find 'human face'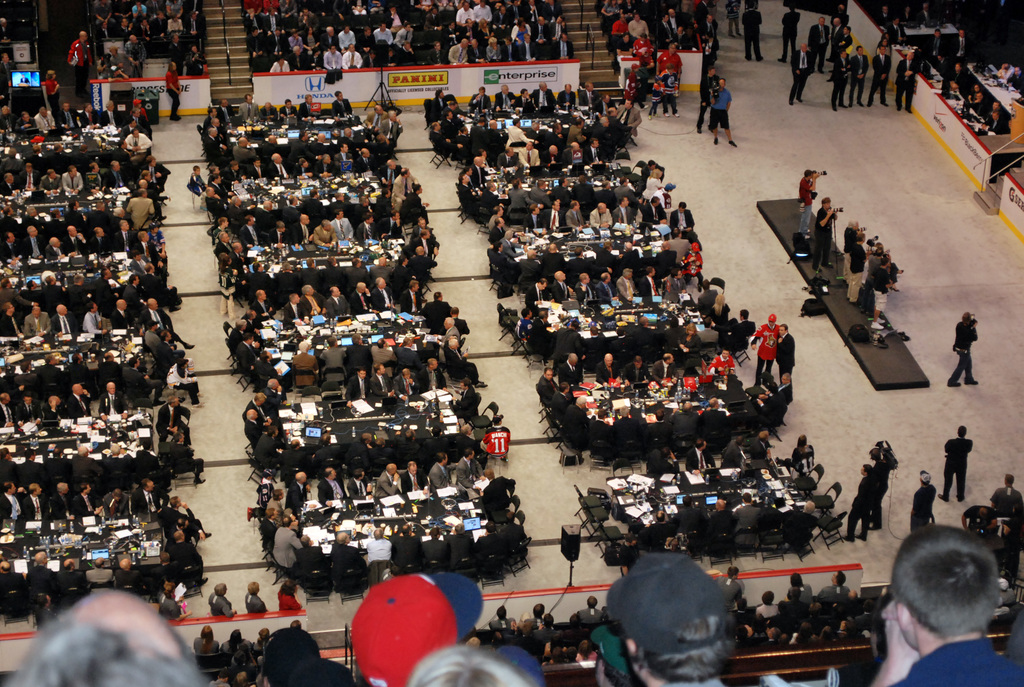
548 0 557 6
